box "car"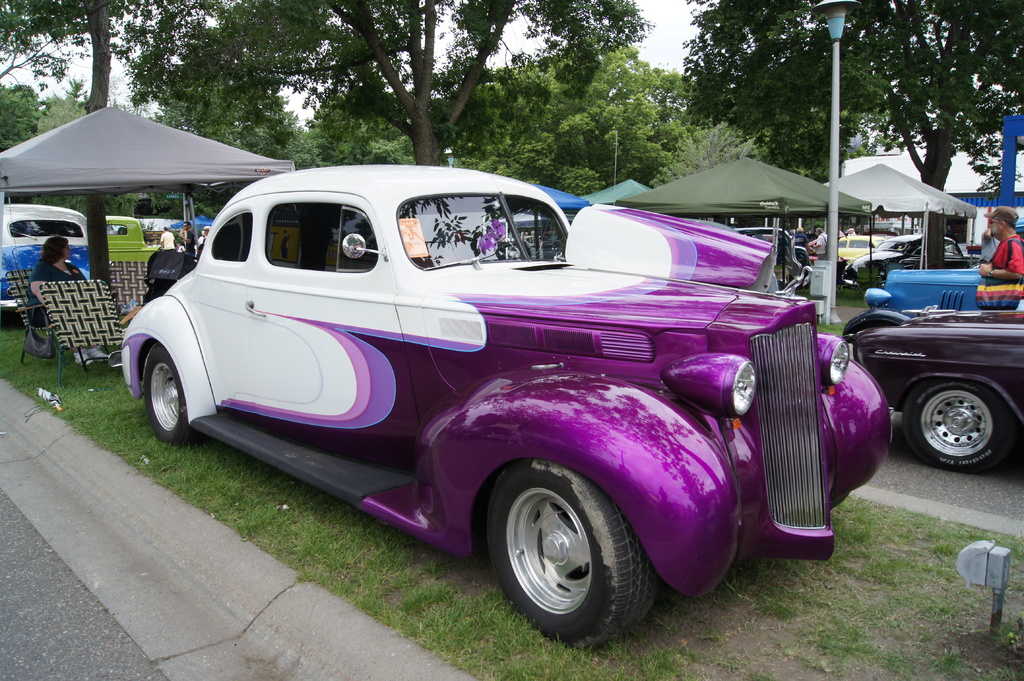
Rect(842, 311, 1023, 469)
